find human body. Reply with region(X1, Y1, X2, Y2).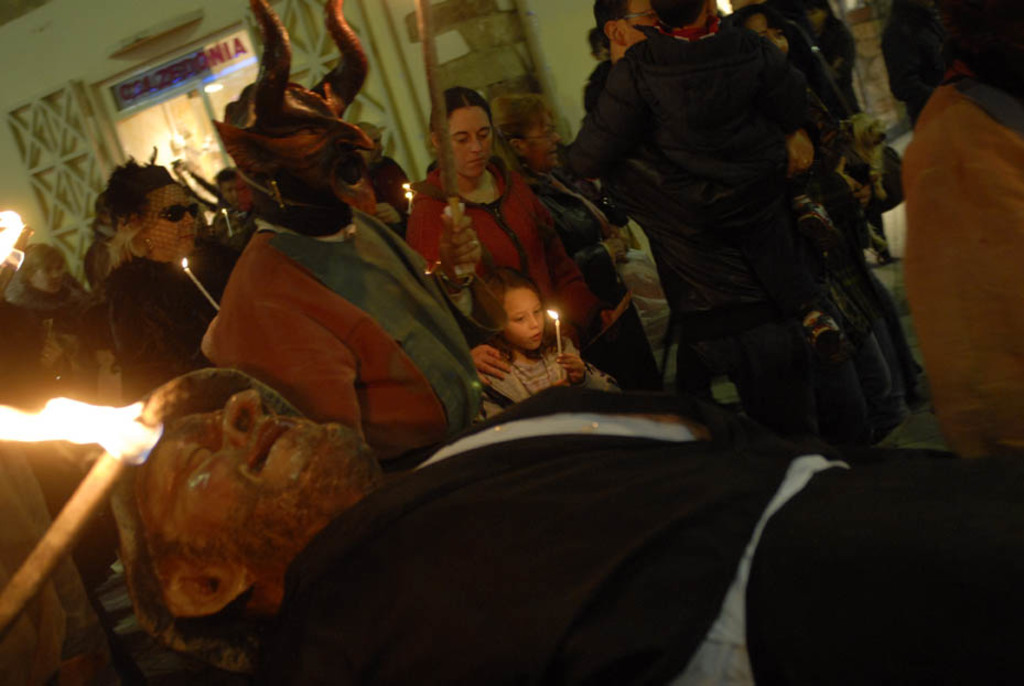
region(201, 200, 487, 464).
